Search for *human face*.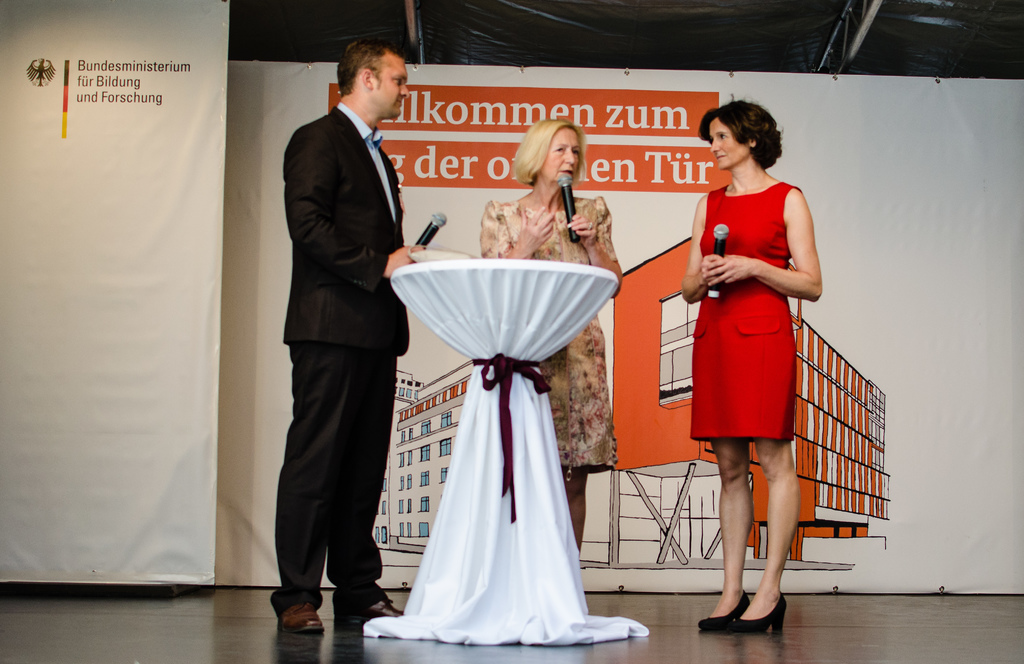
Found at rect(536, 130, 580, 189).
